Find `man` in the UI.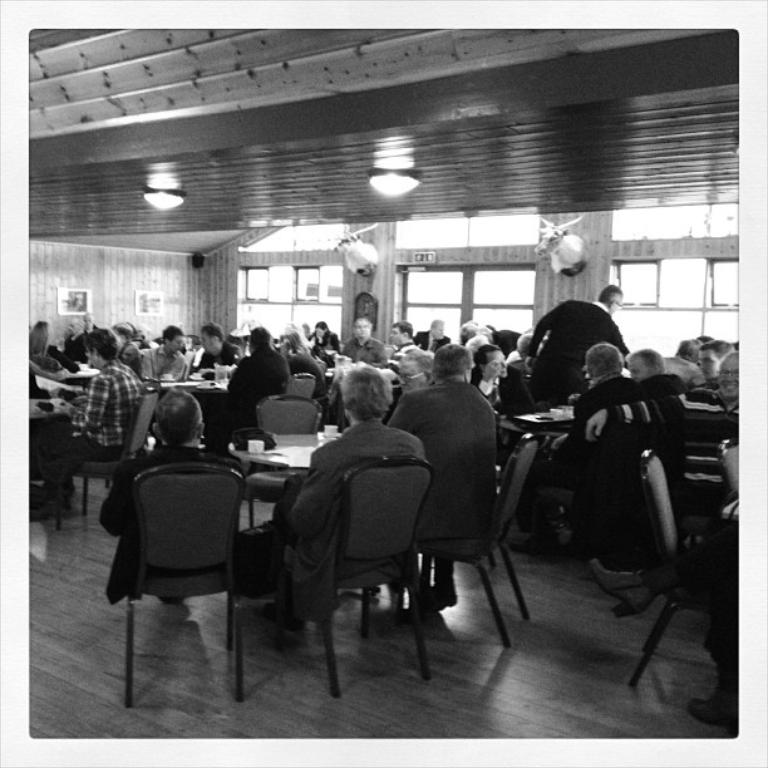
UI element at crop(340, 312, 385, 369).
